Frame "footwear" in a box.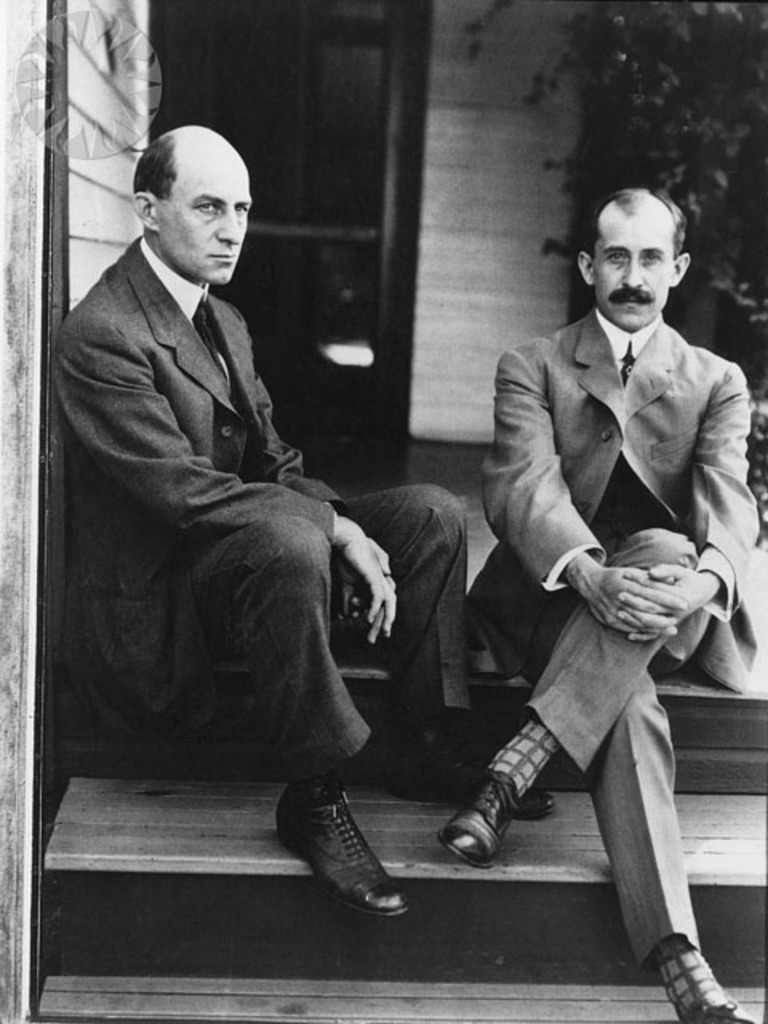
locate(682, 1002, 754, 1022).
